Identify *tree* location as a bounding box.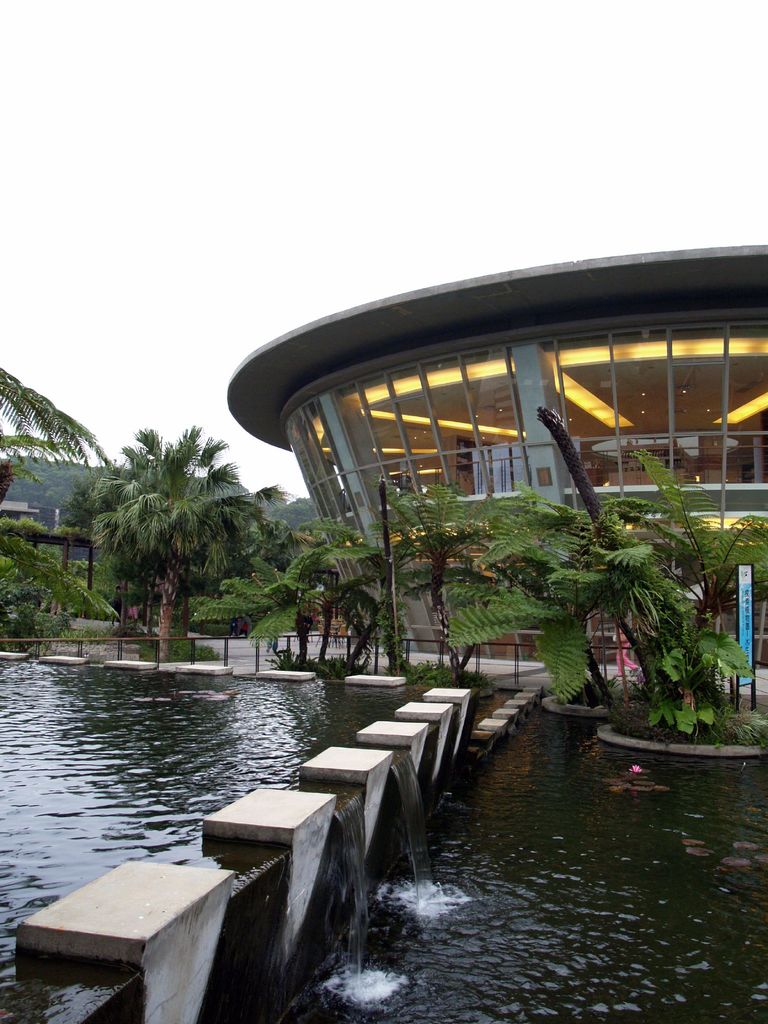
bbox=(0, 364, 119, 524).
